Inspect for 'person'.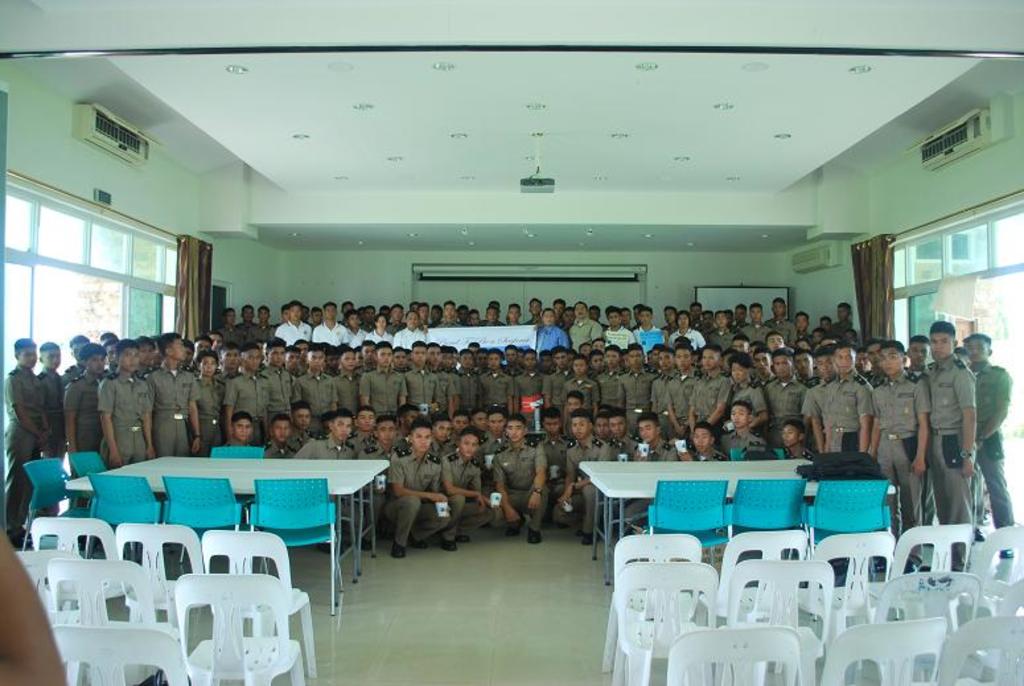
Inspection: locate(375, 313, 383, 348).
